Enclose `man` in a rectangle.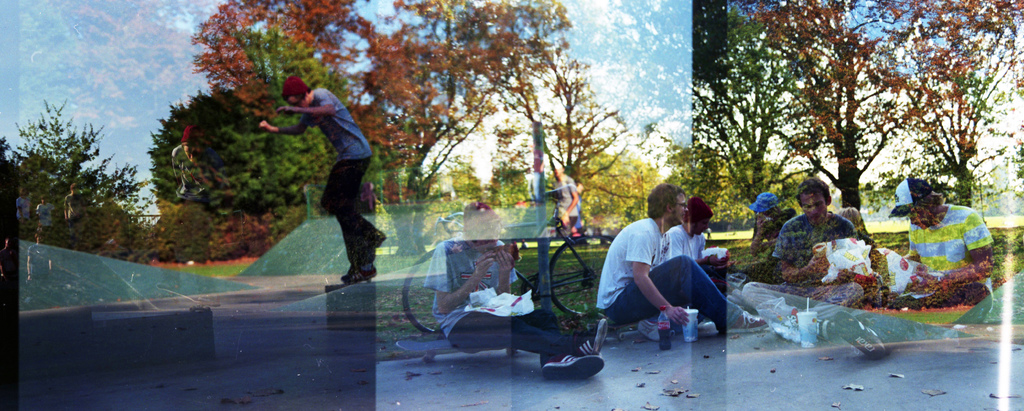
604 192 733 348.
